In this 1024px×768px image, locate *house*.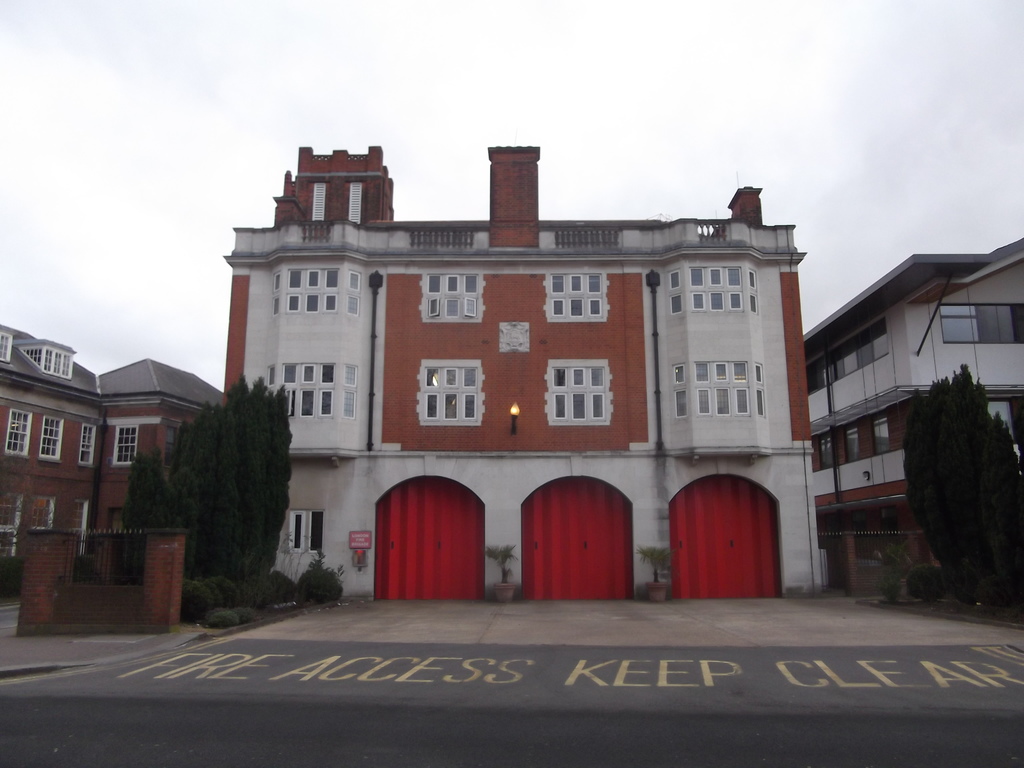
Bounding box: 0 324 227 559.
